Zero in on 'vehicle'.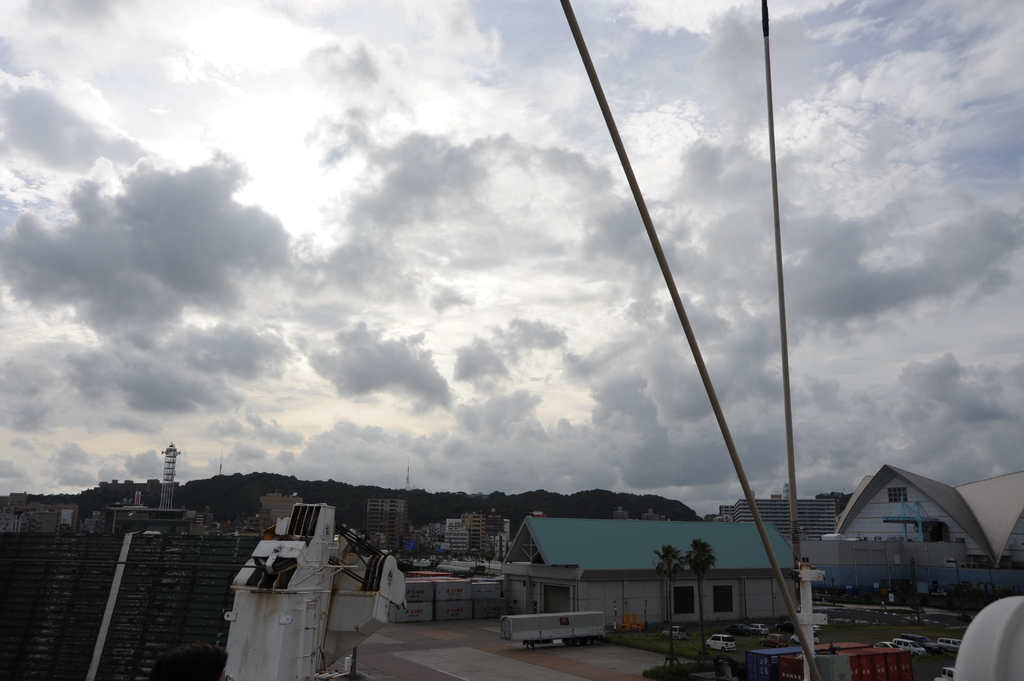
Zeroed in: l=872, t=641, r=902, b=648.
